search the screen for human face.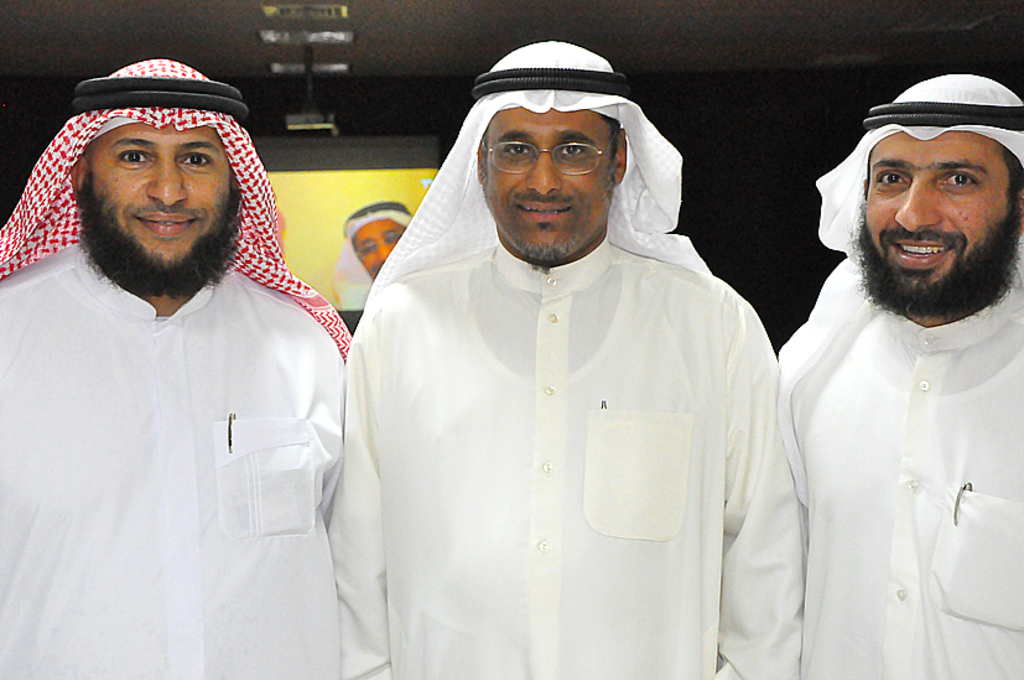
Found at <box>479,105,617,259</box>.
